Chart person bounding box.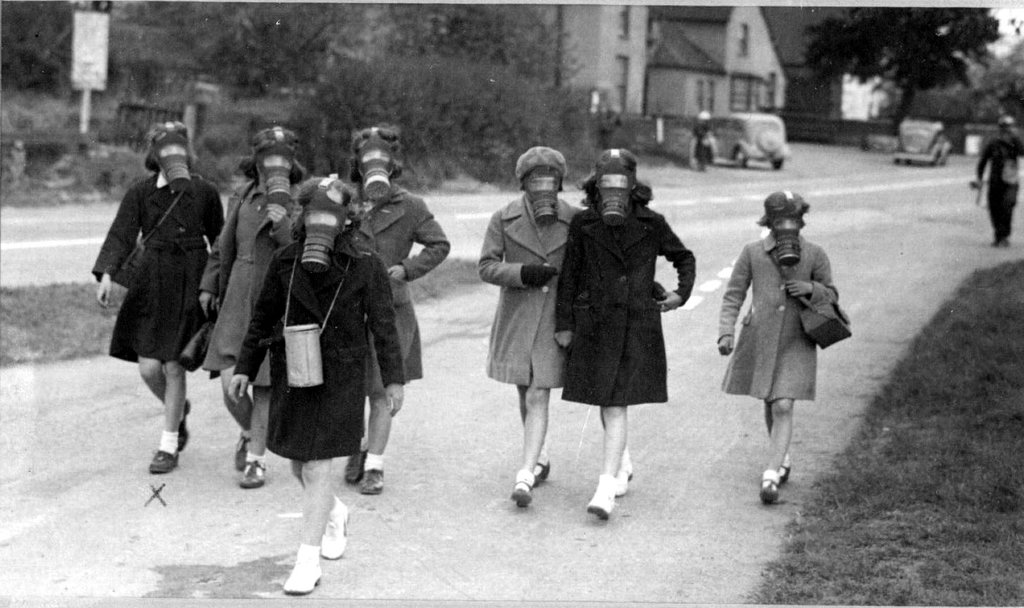
Charted: (547, 147, 699, 525).
